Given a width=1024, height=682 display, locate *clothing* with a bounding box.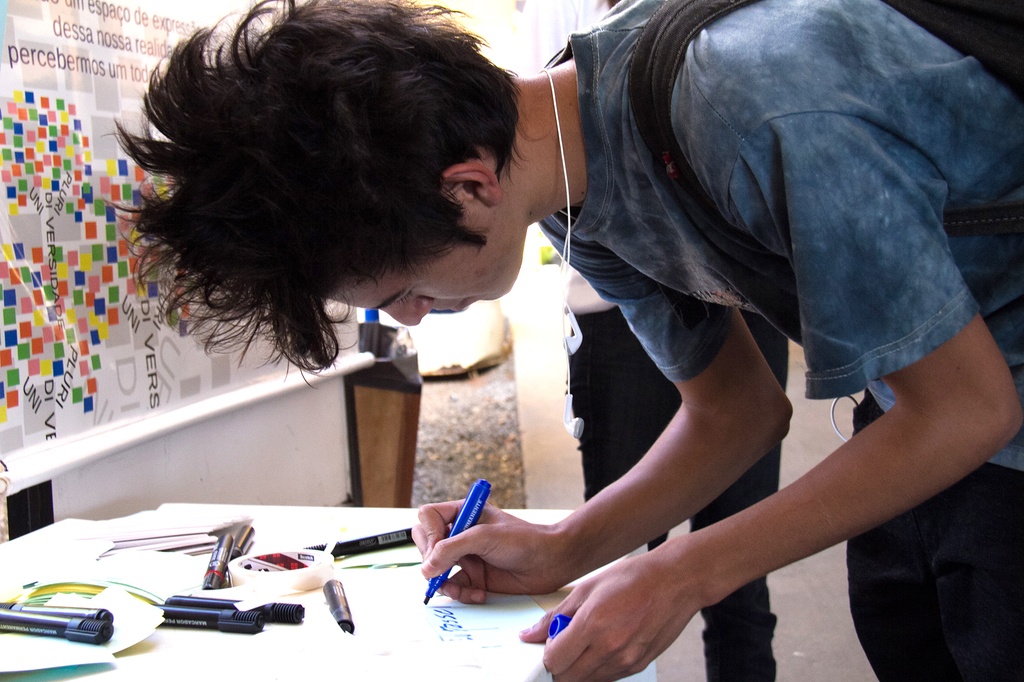
Located: {"x1": 548, "y1": 0, "x2": 1023, "y2": 681}.
